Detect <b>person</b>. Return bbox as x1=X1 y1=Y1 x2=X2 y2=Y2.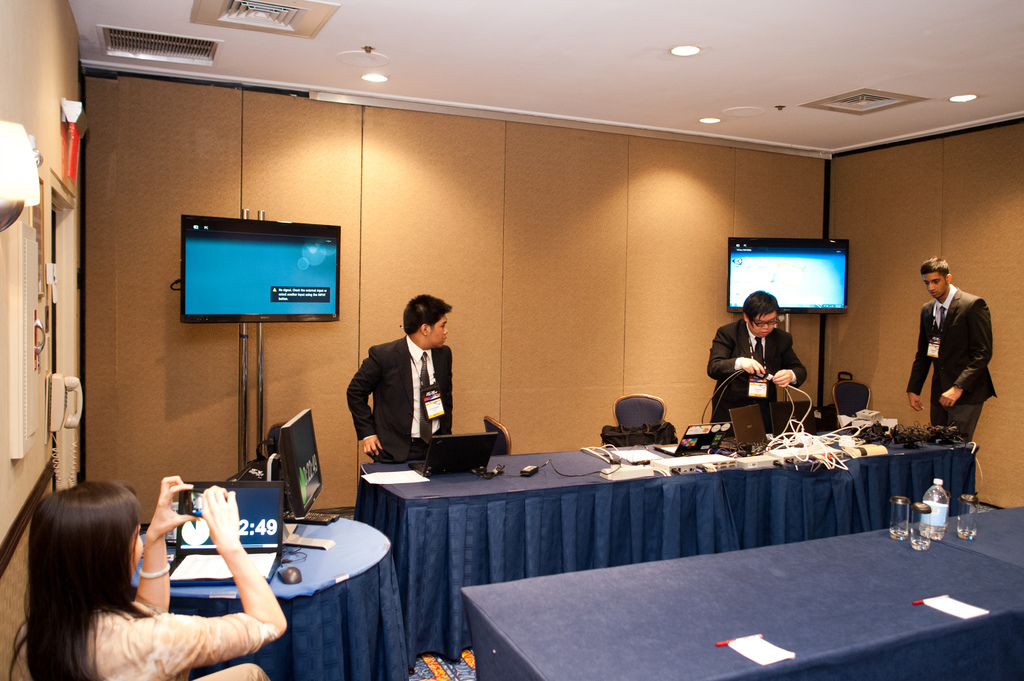
x1=6 y1=479 x2=286 y2=680.
